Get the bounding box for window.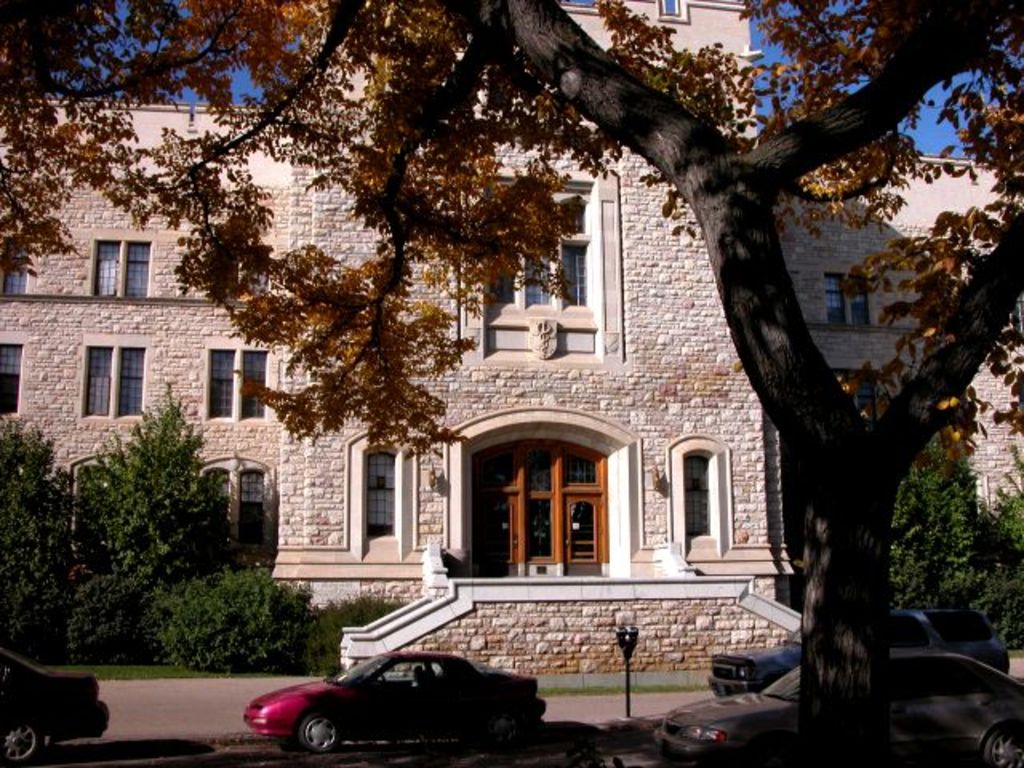
x1=86 y1=342 x2=149 y2=416.
